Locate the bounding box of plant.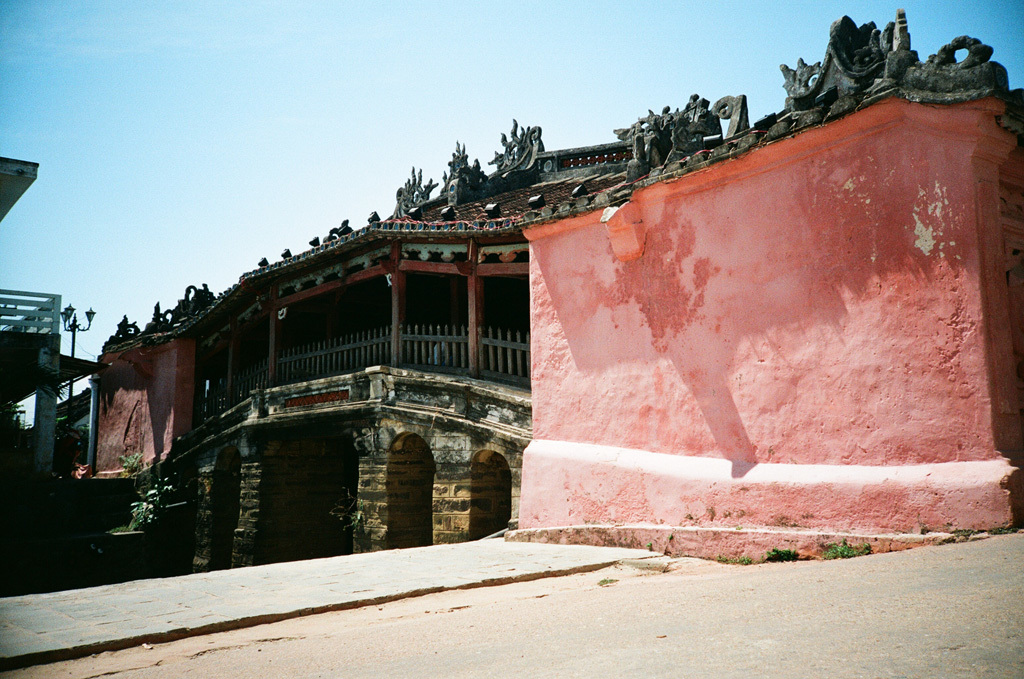
Bounding box: 956 531 978 536.
